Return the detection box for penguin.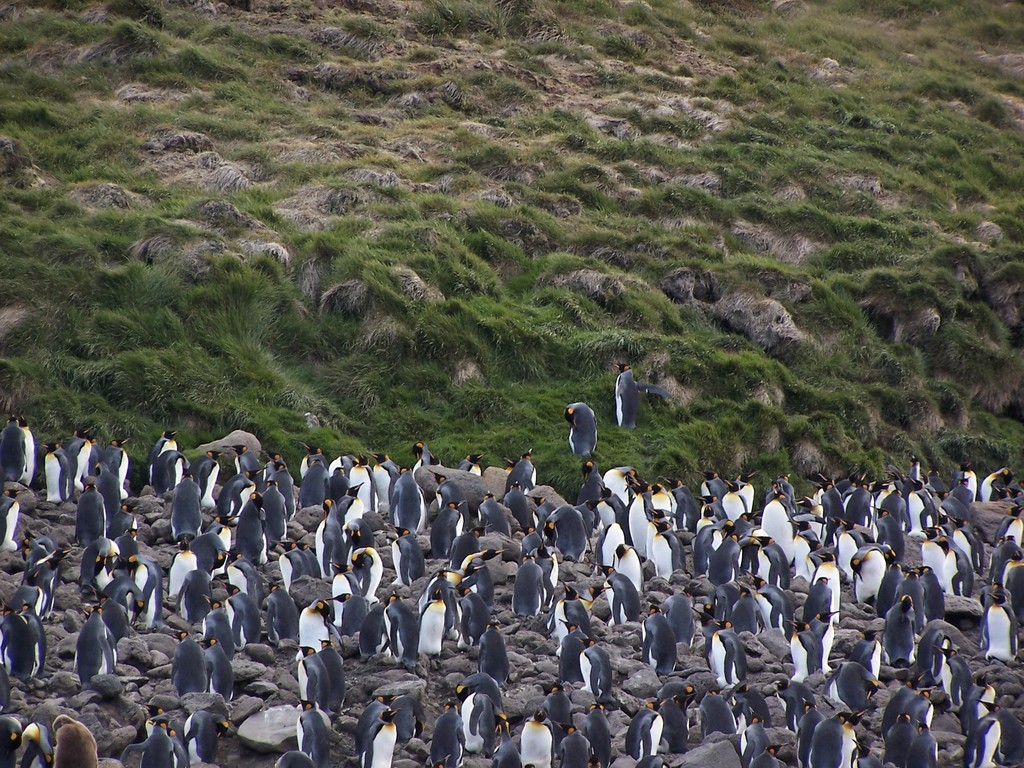
box(423, 566, 456, 618).
